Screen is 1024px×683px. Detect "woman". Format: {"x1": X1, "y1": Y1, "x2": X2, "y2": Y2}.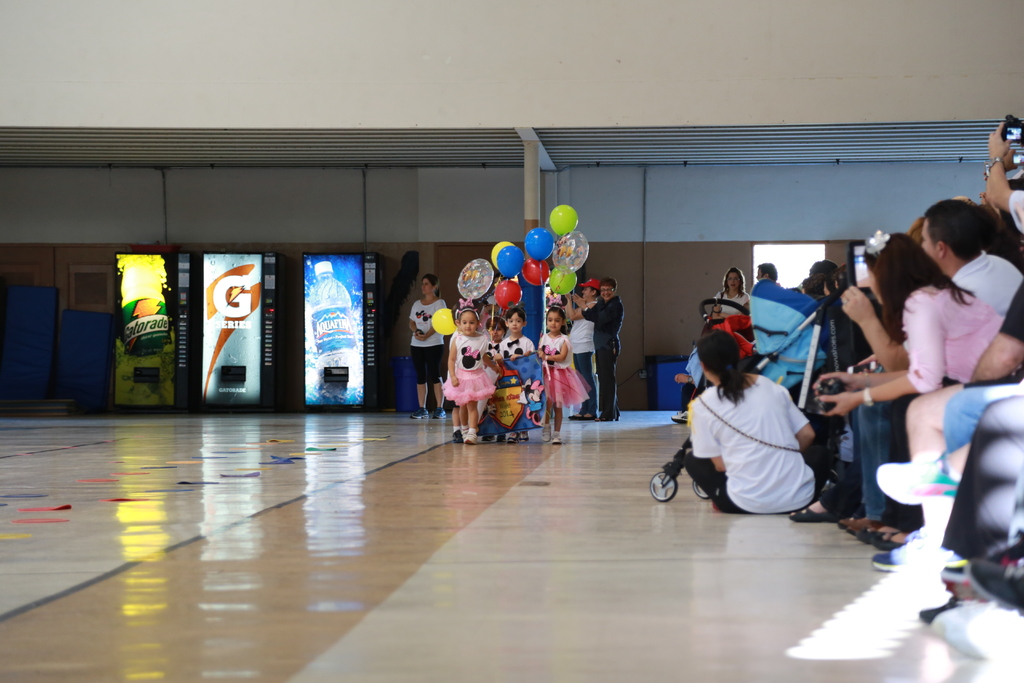
{"x1": 575, "y1": 276, "x2": 628, "y2": 422}.
